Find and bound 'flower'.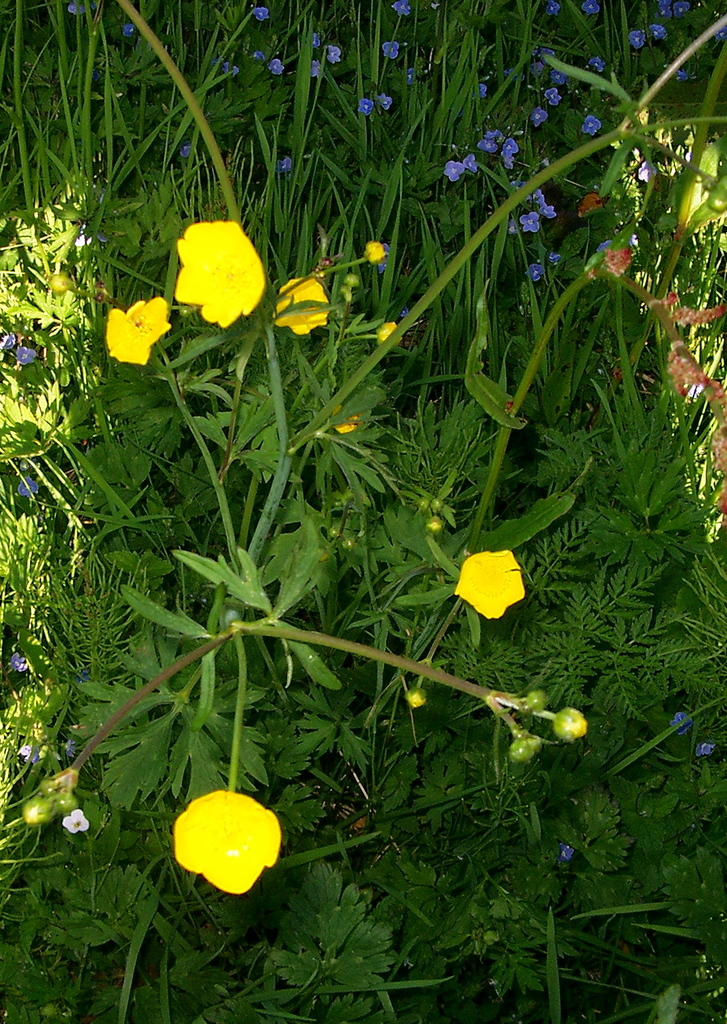
Bound: 325:405:359:436.
